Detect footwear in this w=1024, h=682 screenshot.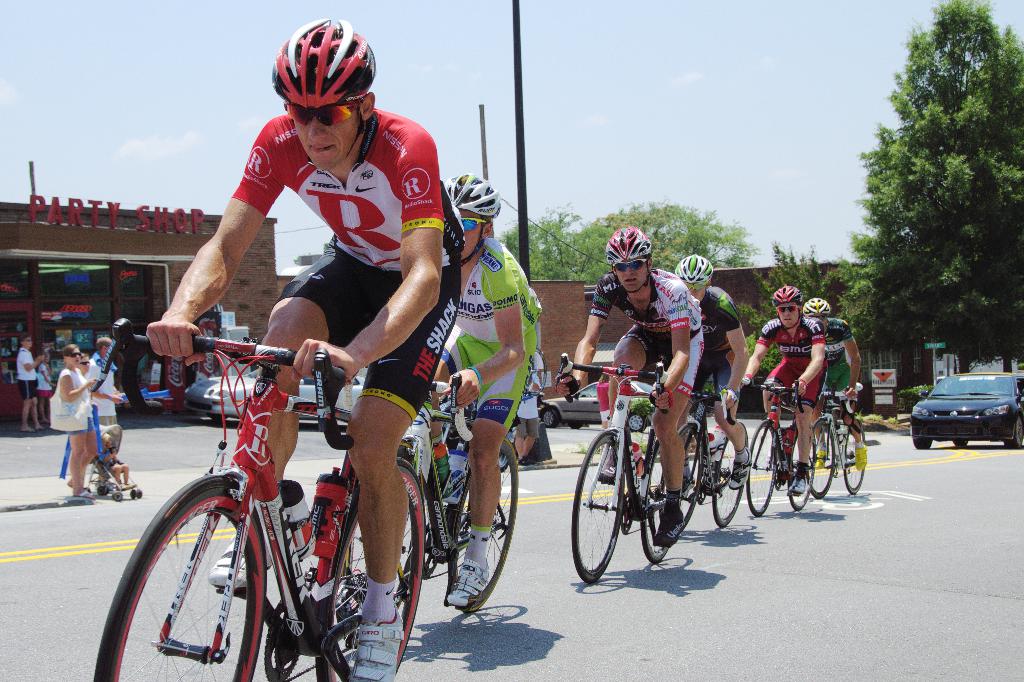
Detection: <box>719,441,751,488</box>.
